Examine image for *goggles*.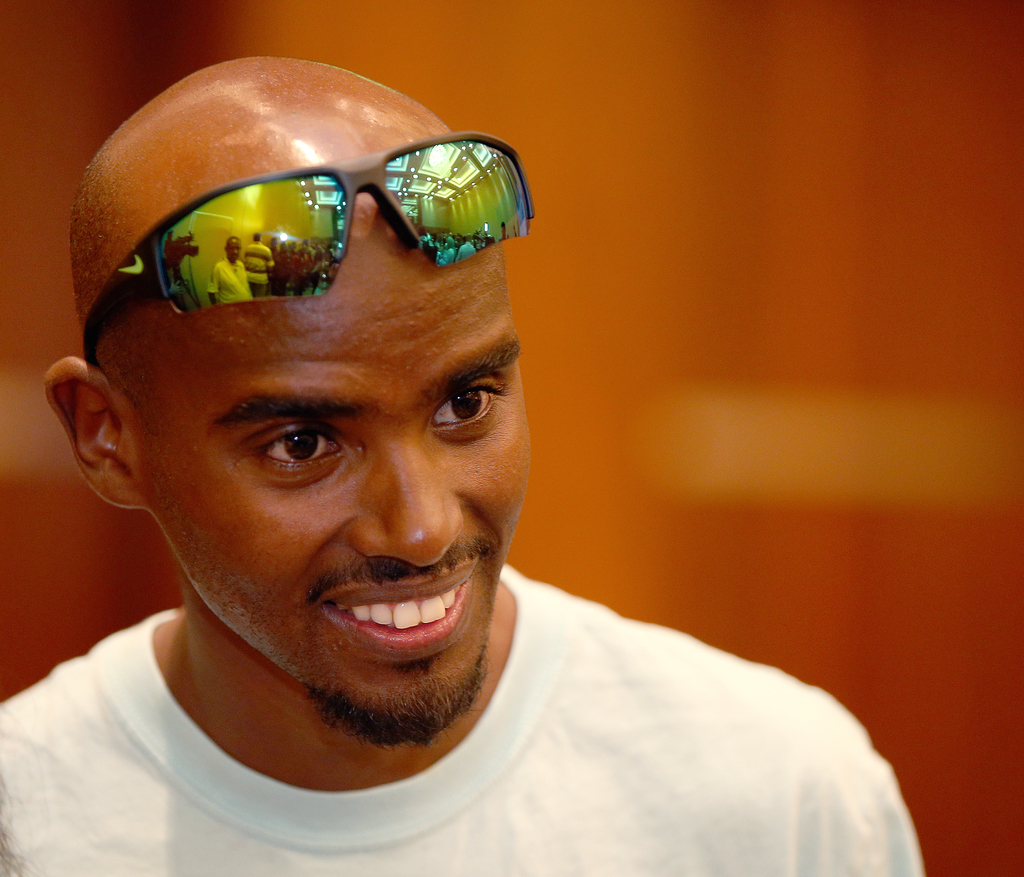
Examination result: box(84, 129, 535, 372).
